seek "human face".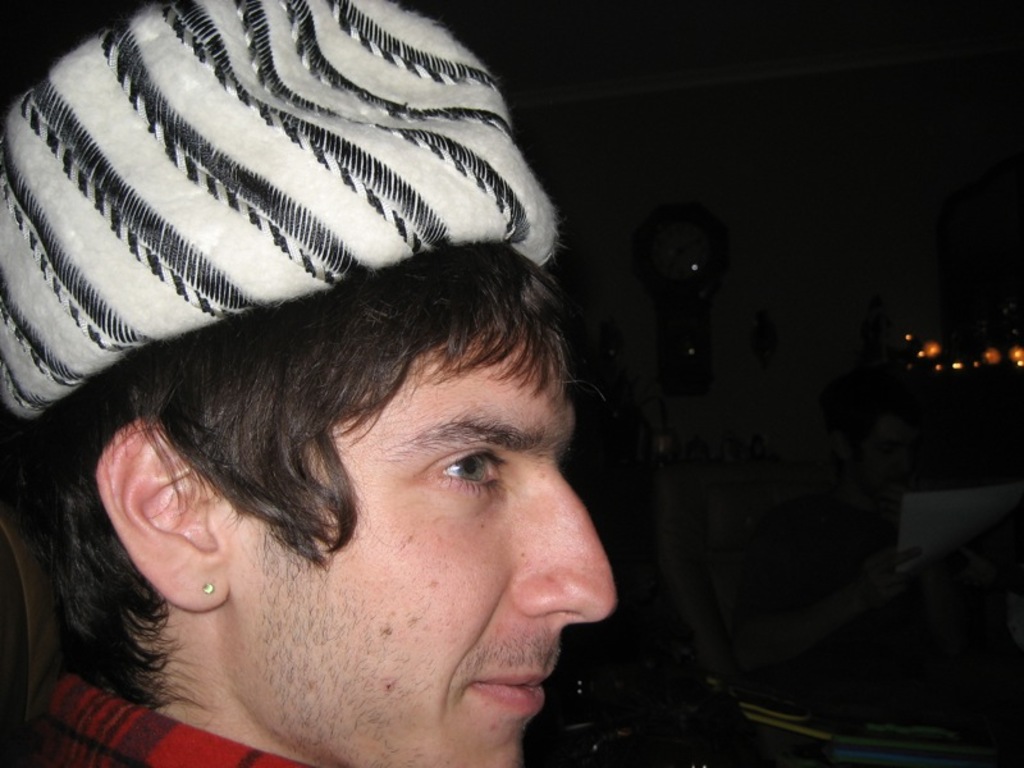
Rect(227, 330, 613, 767).
